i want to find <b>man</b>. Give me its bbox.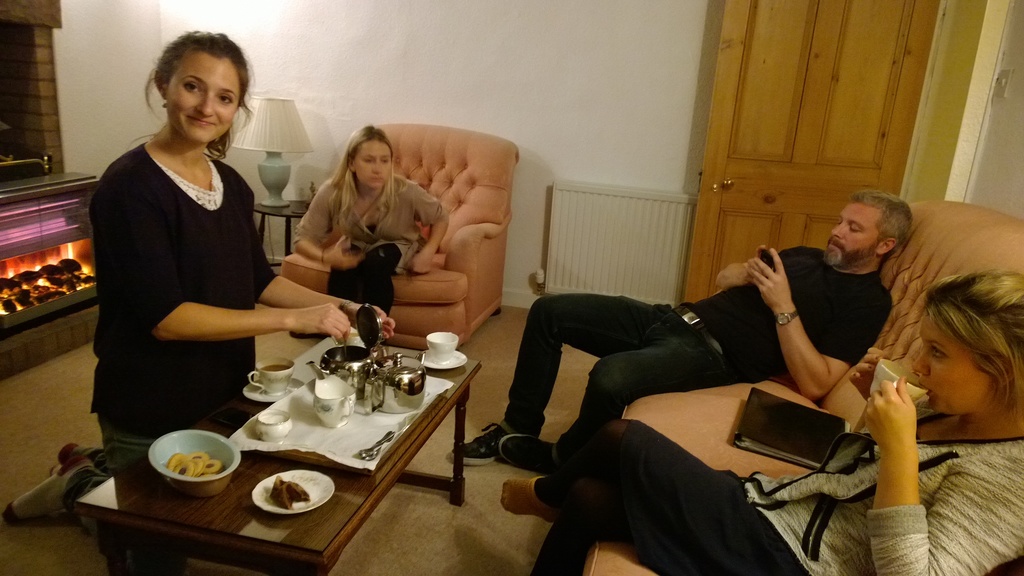
bbox=[482, 203, 968, 440].
